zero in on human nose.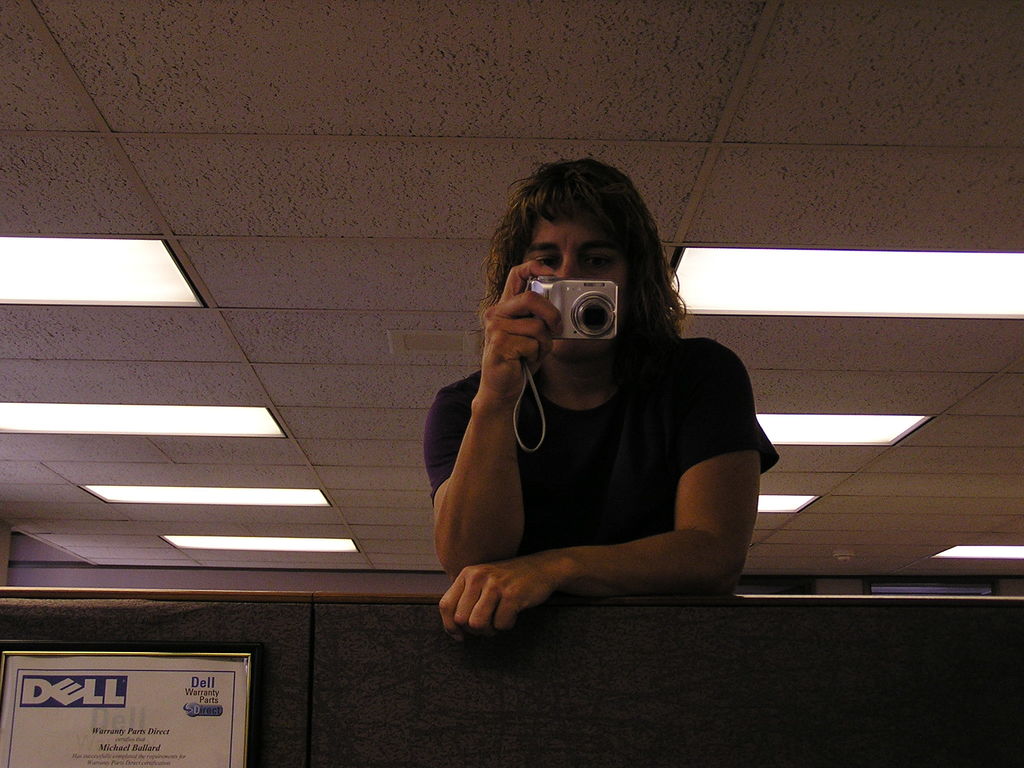
Zeroed in: pyautogui.locateOnScreen(552, 248, 578, 278).
